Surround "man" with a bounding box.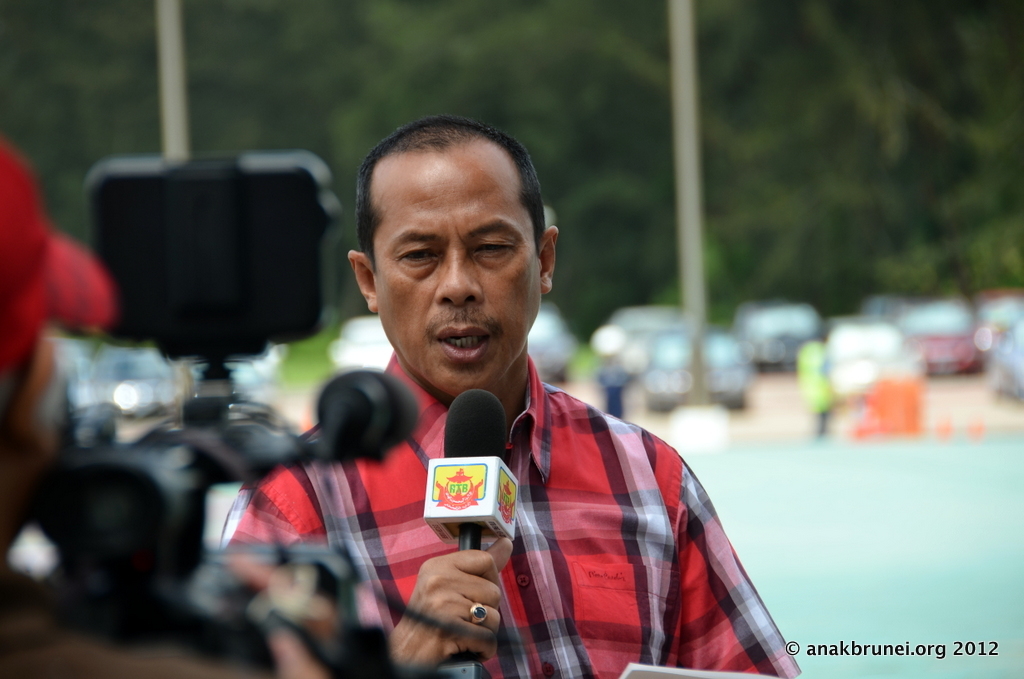
(left=262, top=134, right=797, bottom=666).
